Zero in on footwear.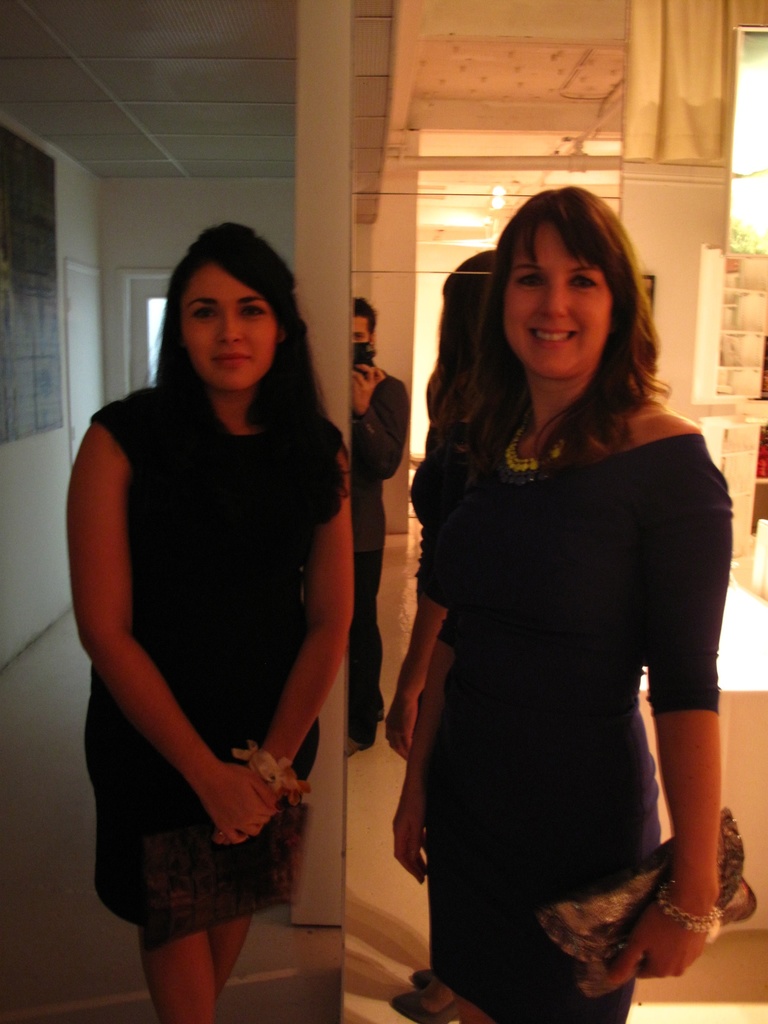
Zeroed in: (left=384, top=990, right=456, bottom=1023).
